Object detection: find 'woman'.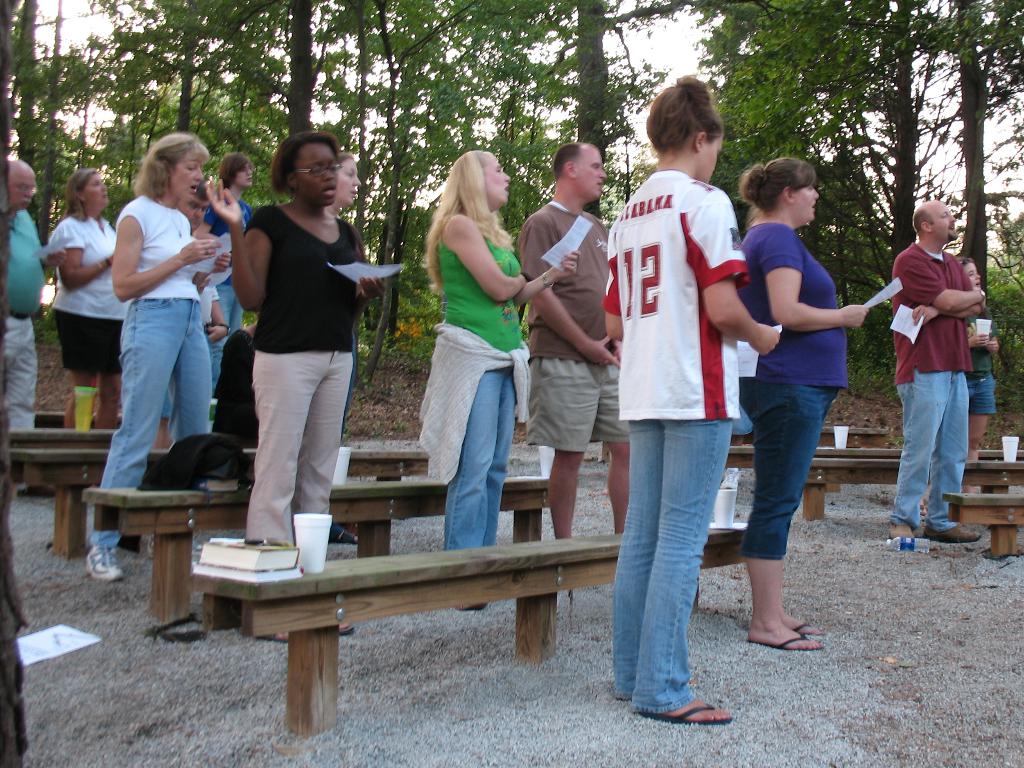
select_region(418, 147, 580, 611).
